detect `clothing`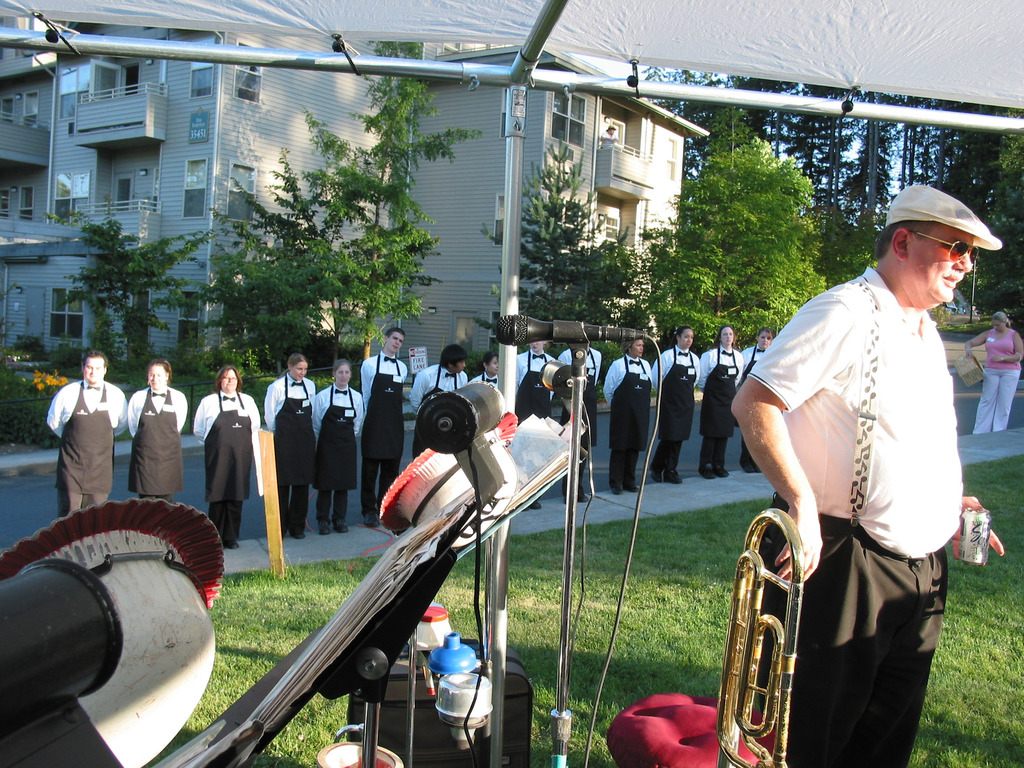
pyautogui.locateOnScreen(761, 246, 967, 732)
